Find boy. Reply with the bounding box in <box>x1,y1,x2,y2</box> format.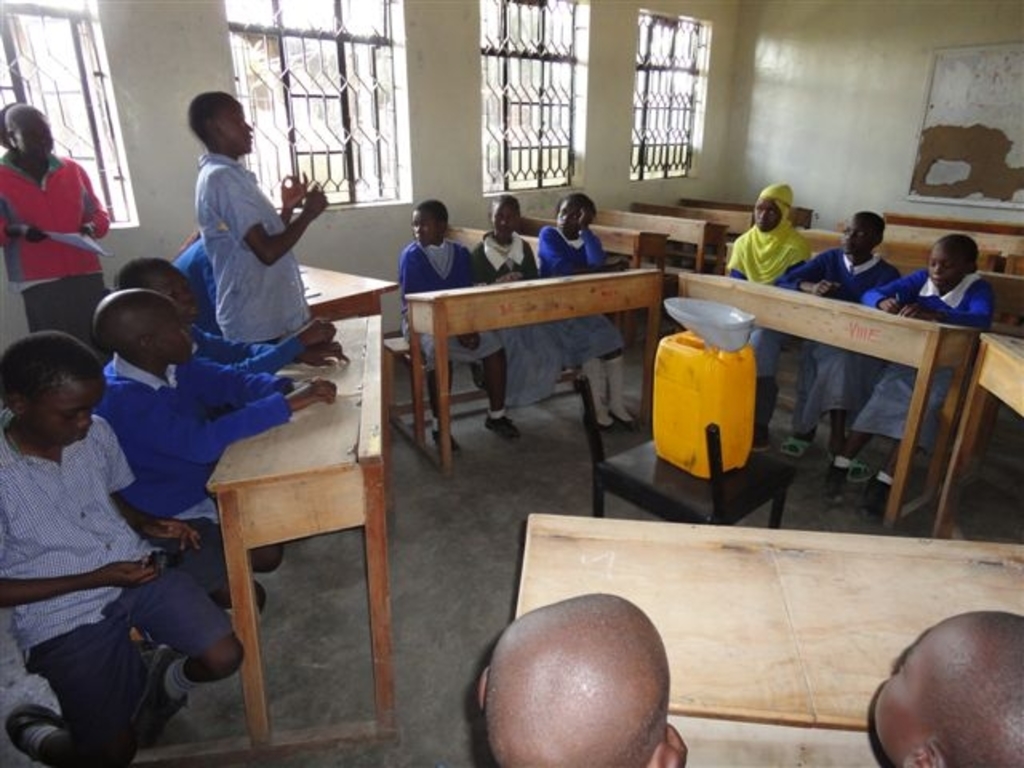
<box>771,205,904,464</box>.
